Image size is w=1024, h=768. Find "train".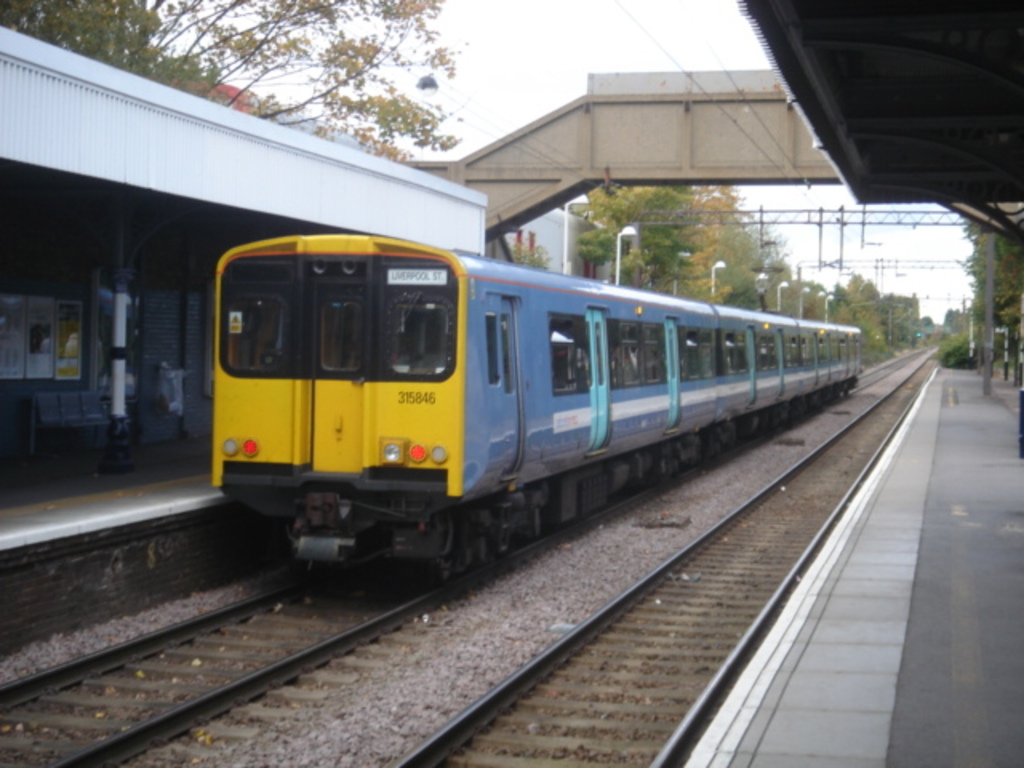
<bbox>203, 222, 867, 587</bbox>.
